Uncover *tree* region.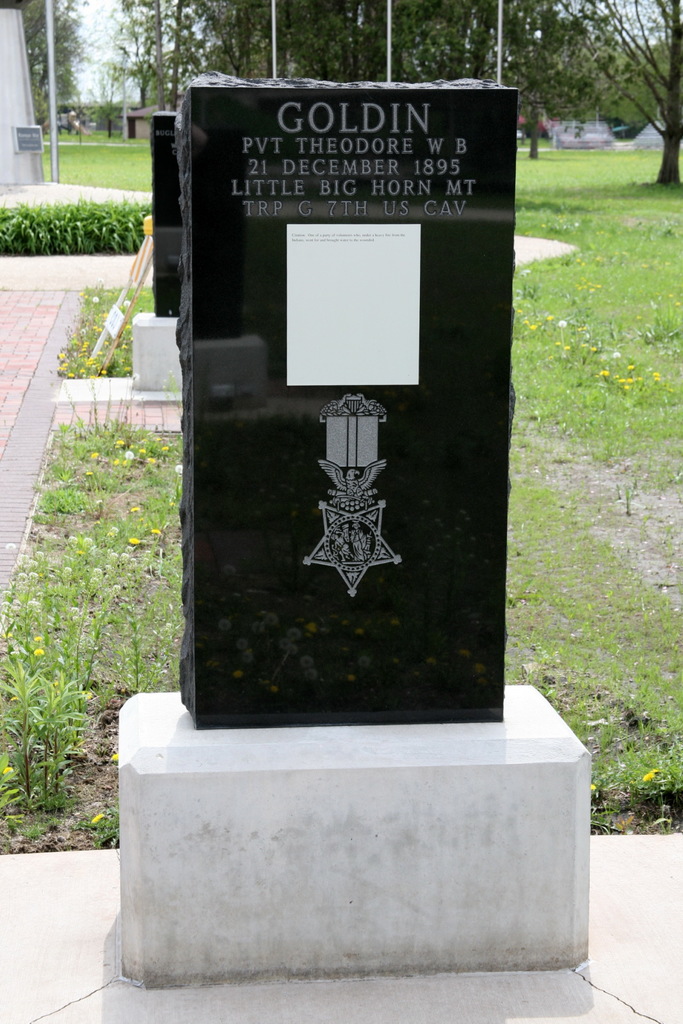
Uncovered: left=383, top=0, right=491, bottom=83.
